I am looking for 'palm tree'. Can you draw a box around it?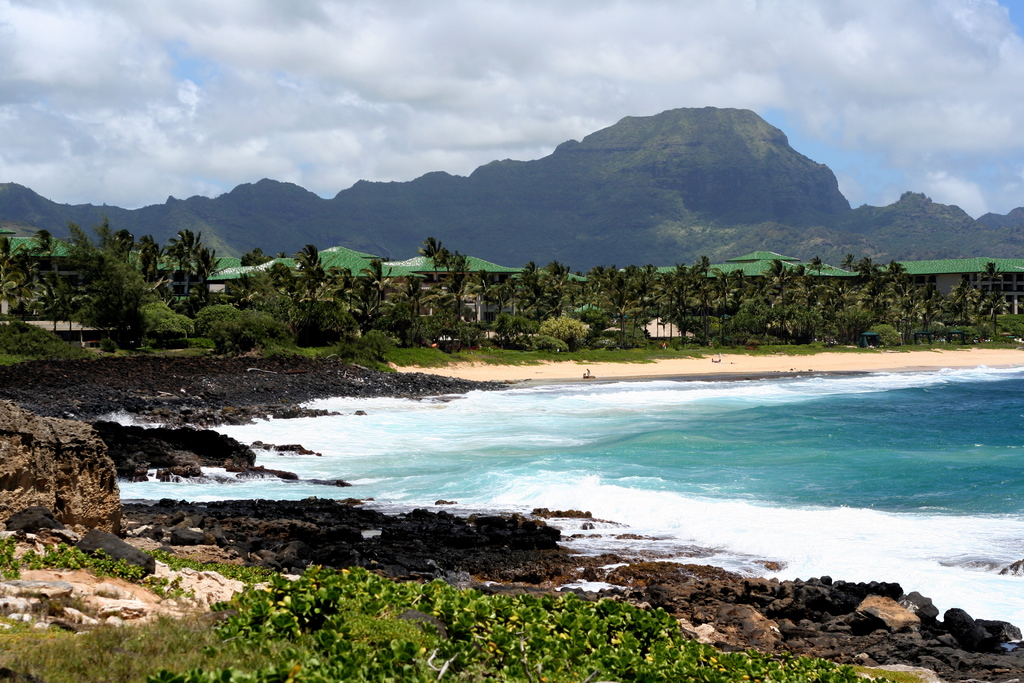
Sure, the bounding box is region(67, 236, 137, 333).
